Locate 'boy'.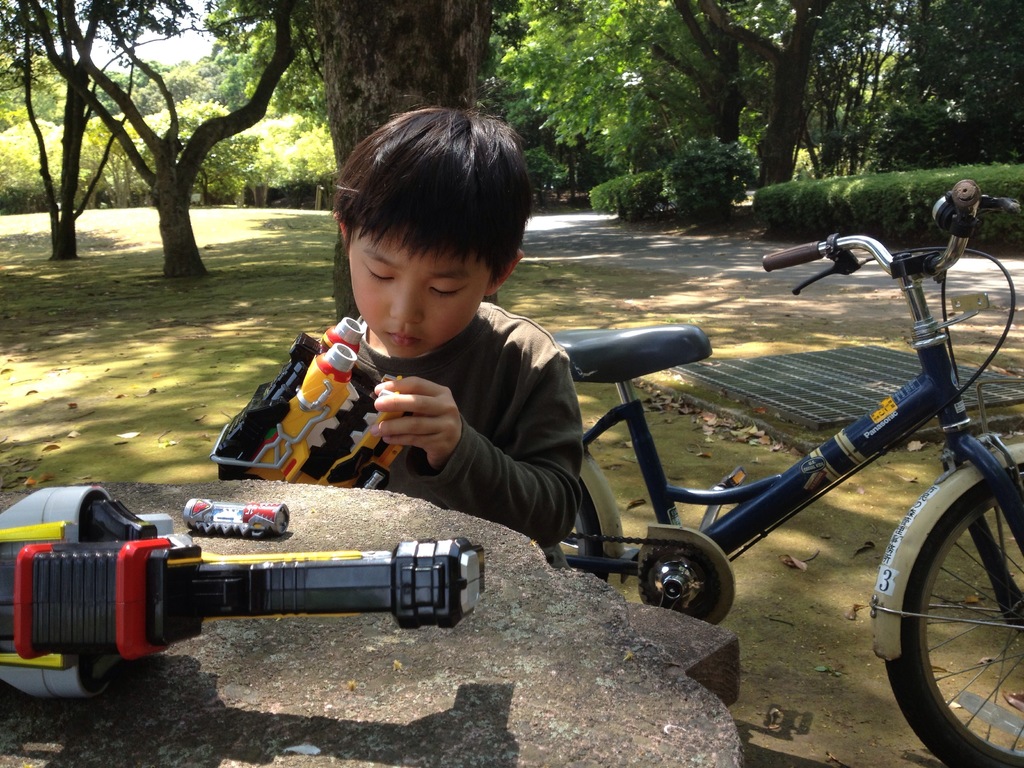
Bounding box: (332, 109, 584, 566).
